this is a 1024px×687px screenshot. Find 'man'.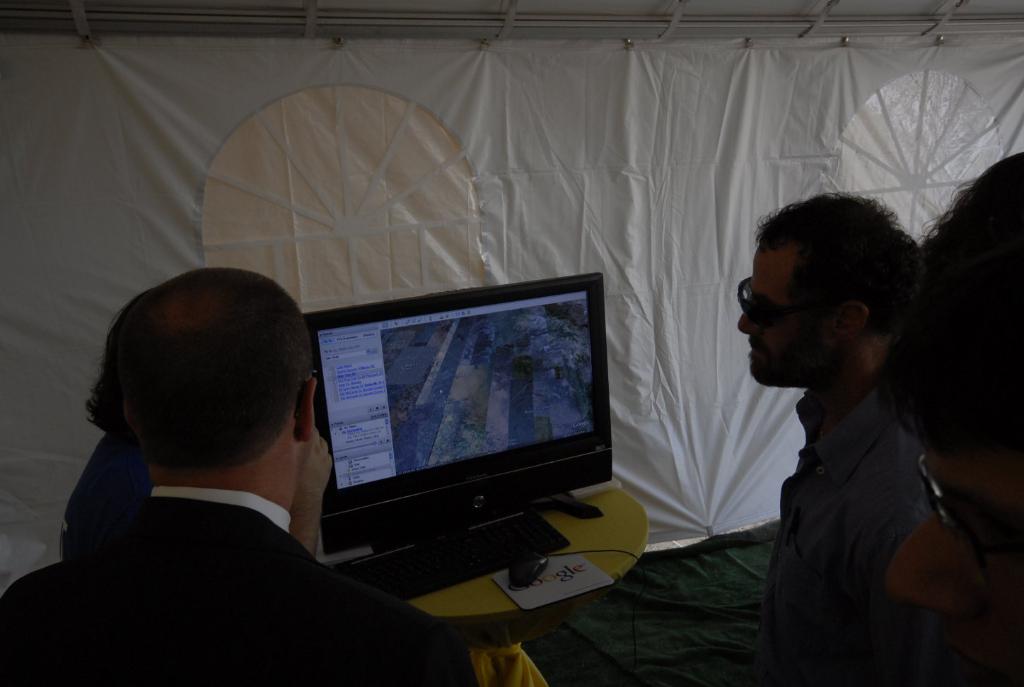
Bounding box: <region>739, 188, 977, 686</region>.
